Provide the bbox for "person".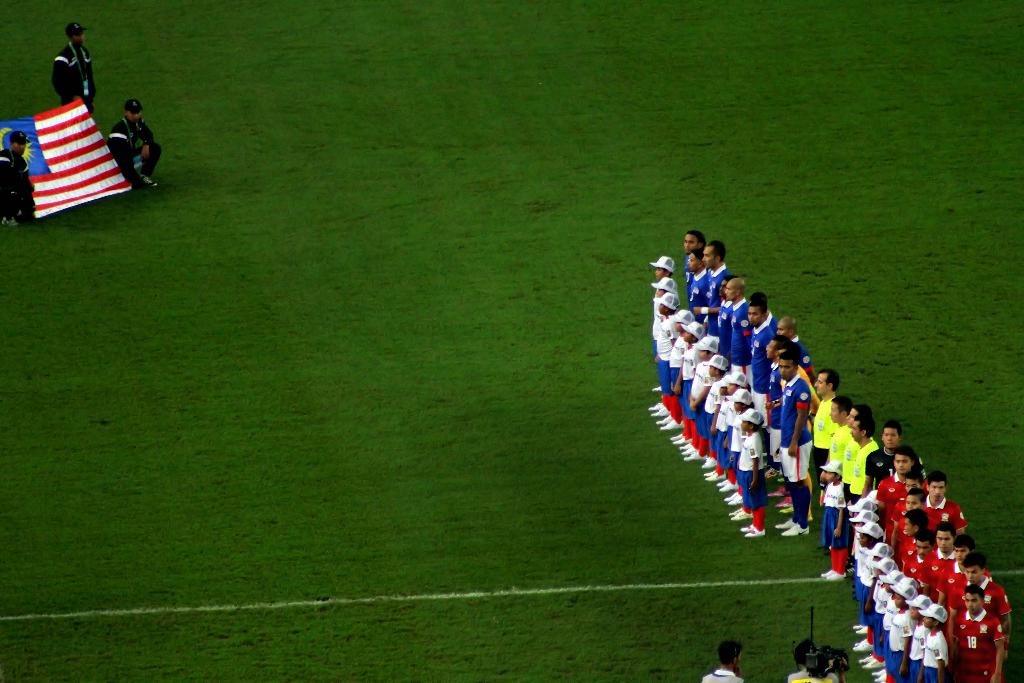
[left=703, top=639, right=745, bottom=682].
